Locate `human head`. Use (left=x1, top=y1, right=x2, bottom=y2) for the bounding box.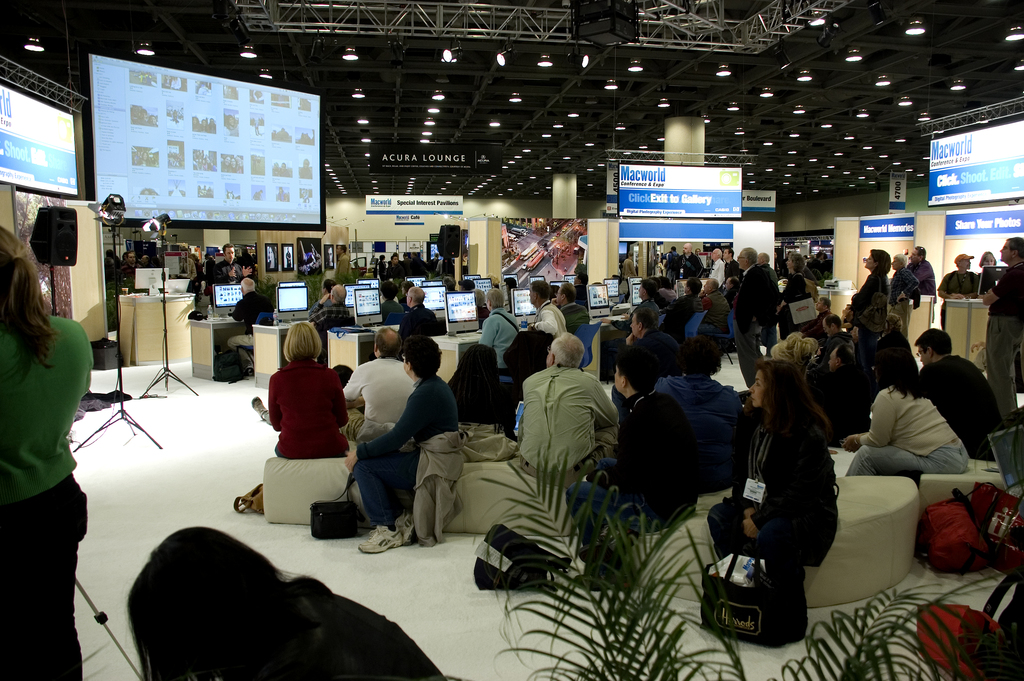
(left=545, top=329, right=586, bottom=372).
